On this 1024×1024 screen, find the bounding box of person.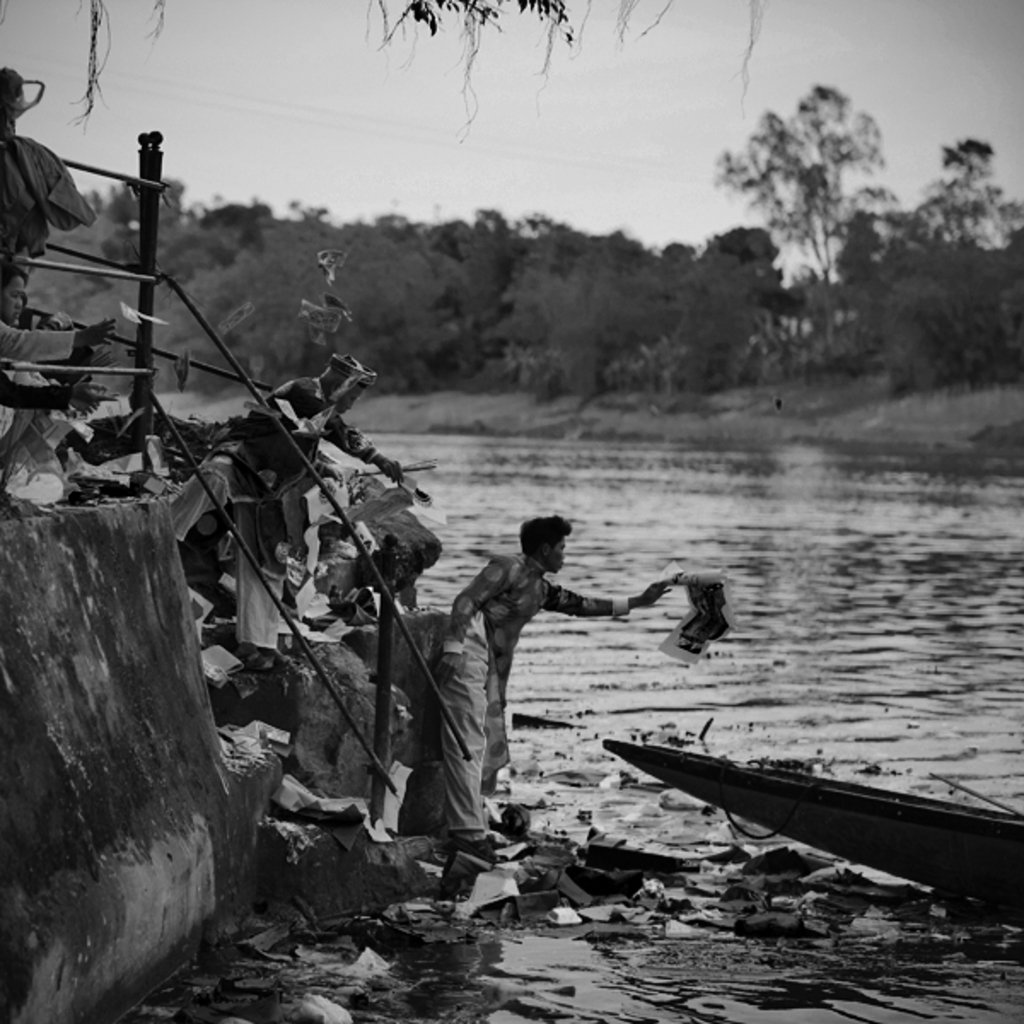
Bounding box: {"left": 0, "top": 259, "right": 114, "bottom": 365}.
